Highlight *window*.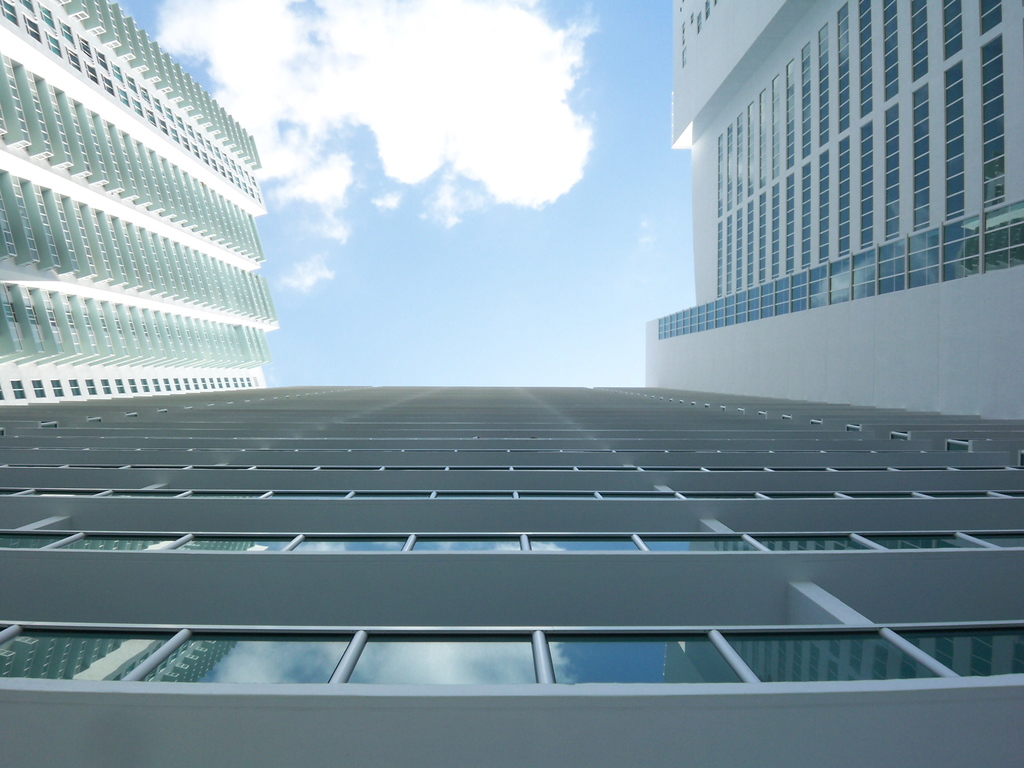
Highlighted region: (x1=640, y1=535, x2=760, y2=552).
